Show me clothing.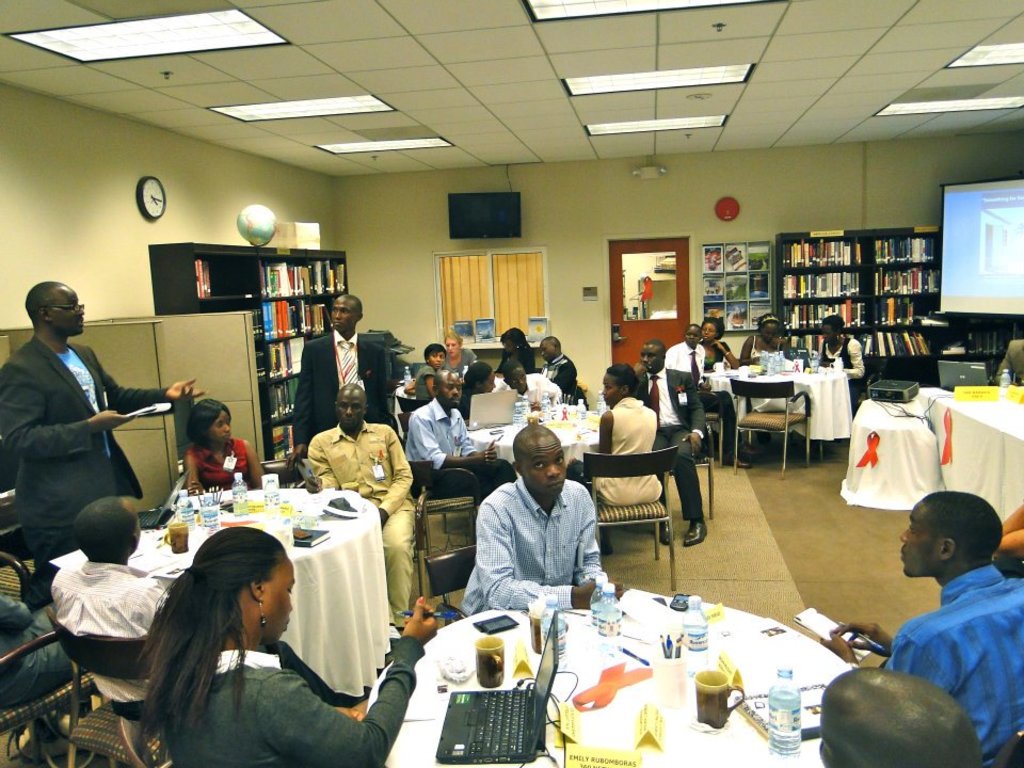
clothing is here: bbox=[747, 336, 782, 357].
